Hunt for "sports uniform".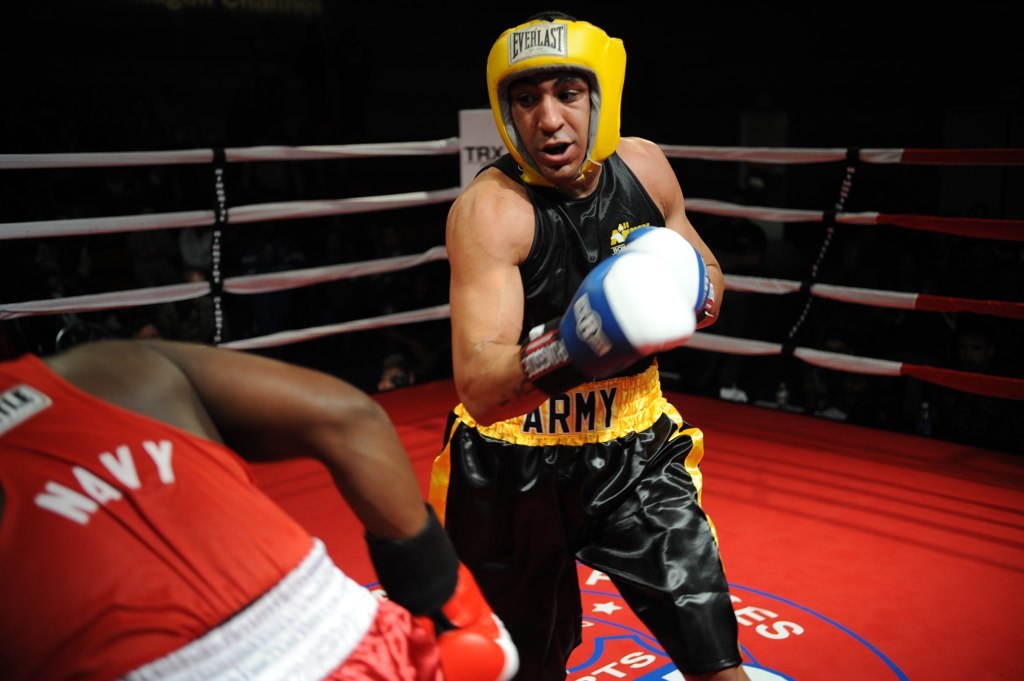
Hunted down at bbox=[0, 356, 449, 680].
